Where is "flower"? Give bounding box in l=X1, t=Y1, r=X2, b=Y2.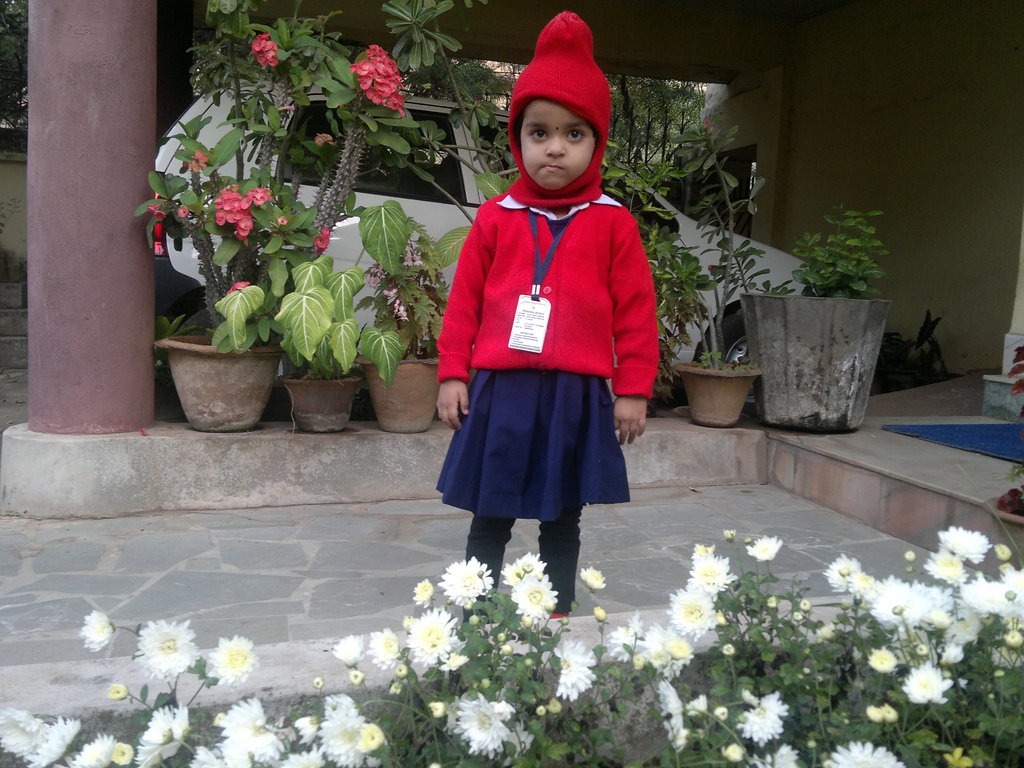
l=923, t=550, r=969, b=587.
